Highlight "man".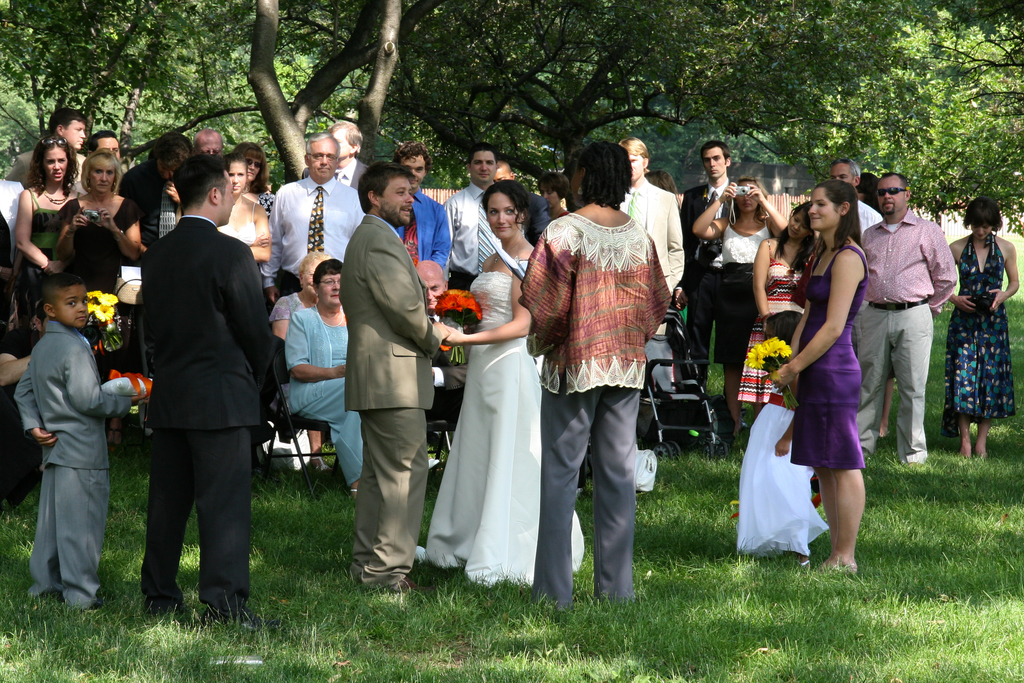
Highlighted region: l=674, t=144, r=744, b=393.
